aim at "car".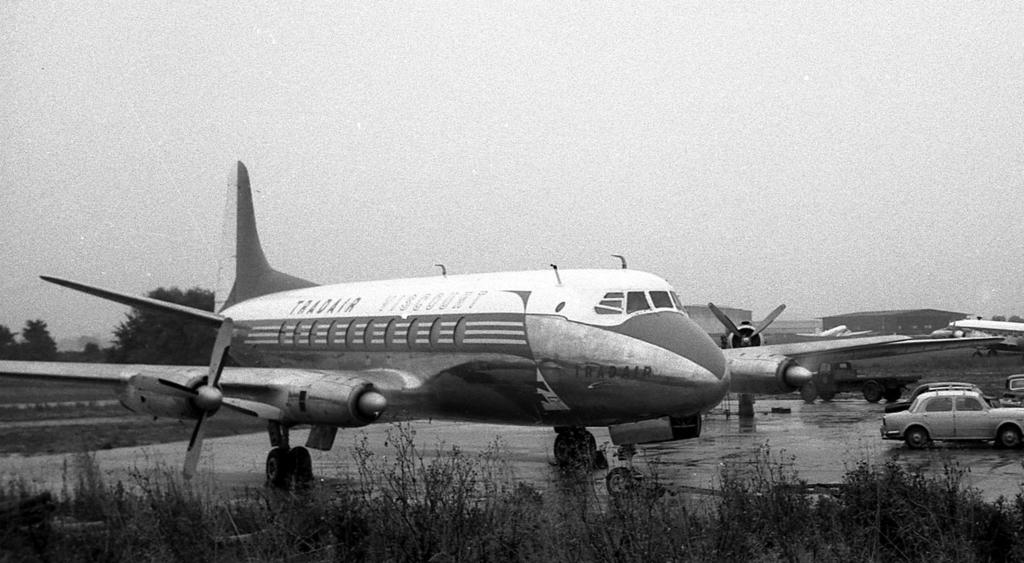
Aimed at bbox(886, 385, 1023, 449).
